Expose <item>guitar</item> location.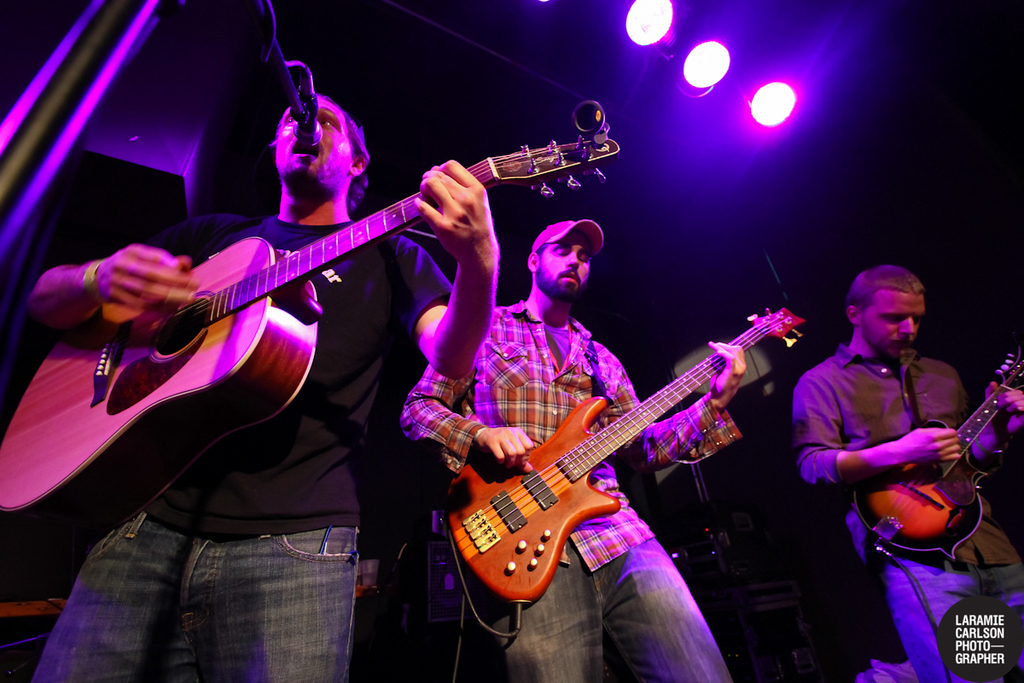
Exposed at x1=426 y1=305 x2=827 y2=619.
